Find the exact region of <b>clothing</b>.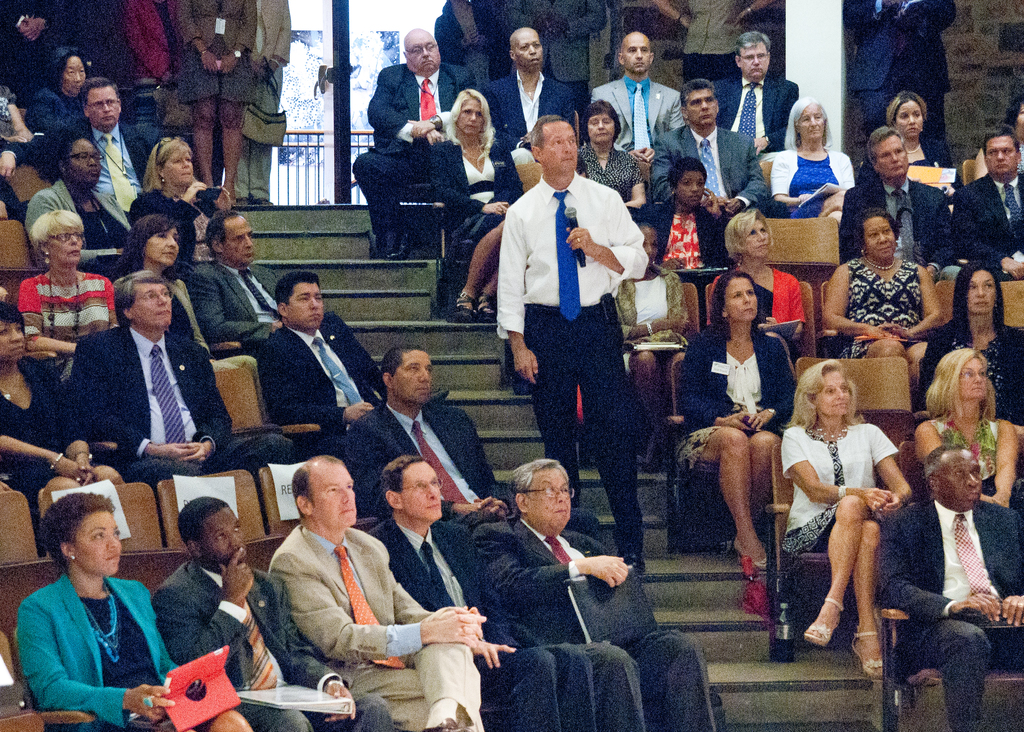
Exact region: (495,0,603,113).
